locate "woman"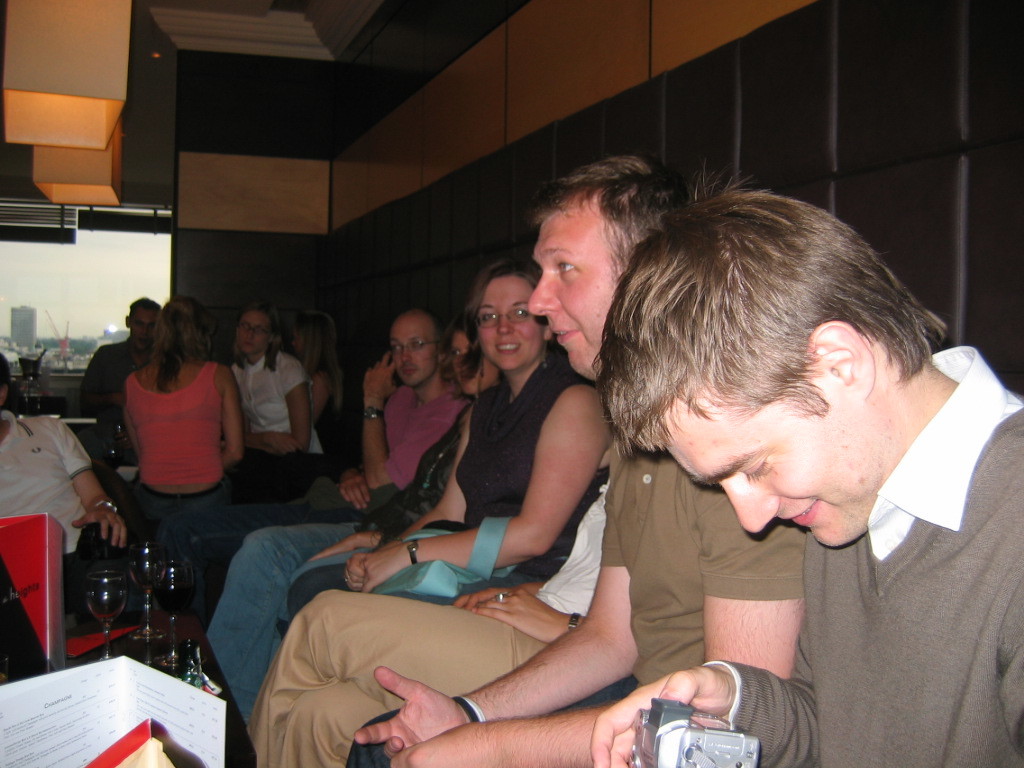
{"x1": 204, "y1": 307, "x2": 503, "y2": 728}
